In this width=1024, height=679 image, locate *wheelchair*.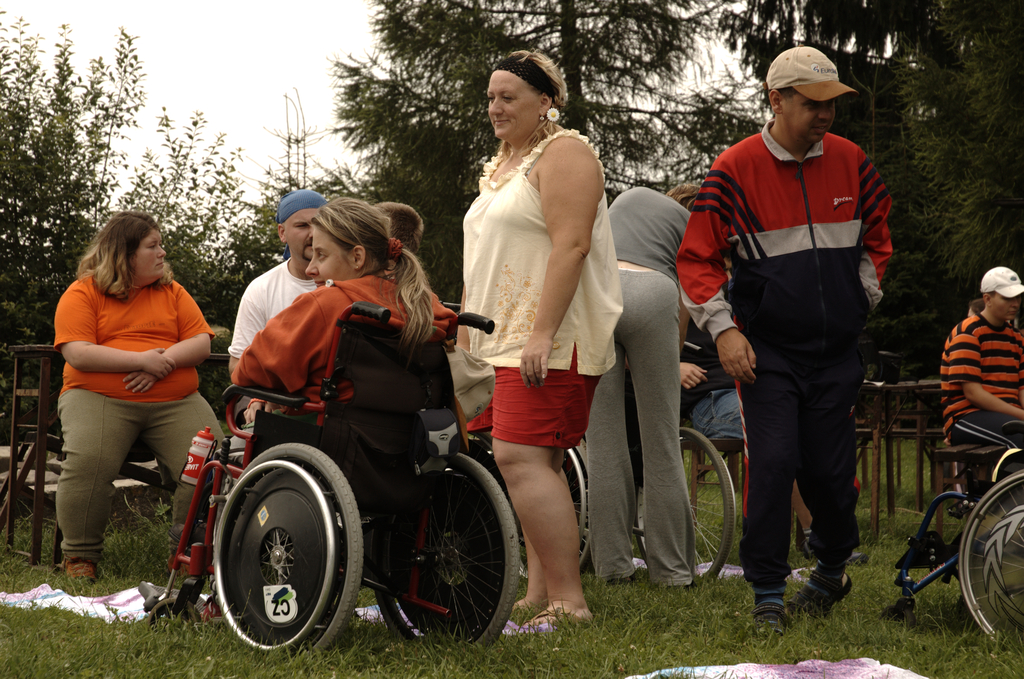
Bounding box: (440, 405, 615, 605).
